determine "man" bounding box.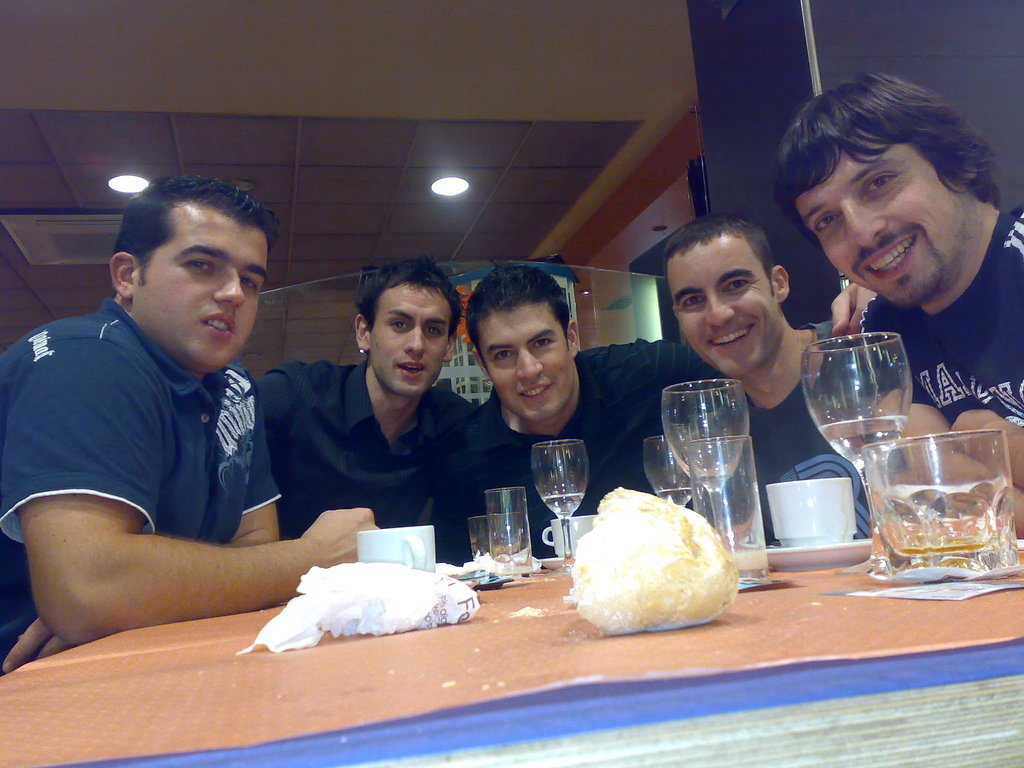
Determined: (246, 258, 540, 550).
